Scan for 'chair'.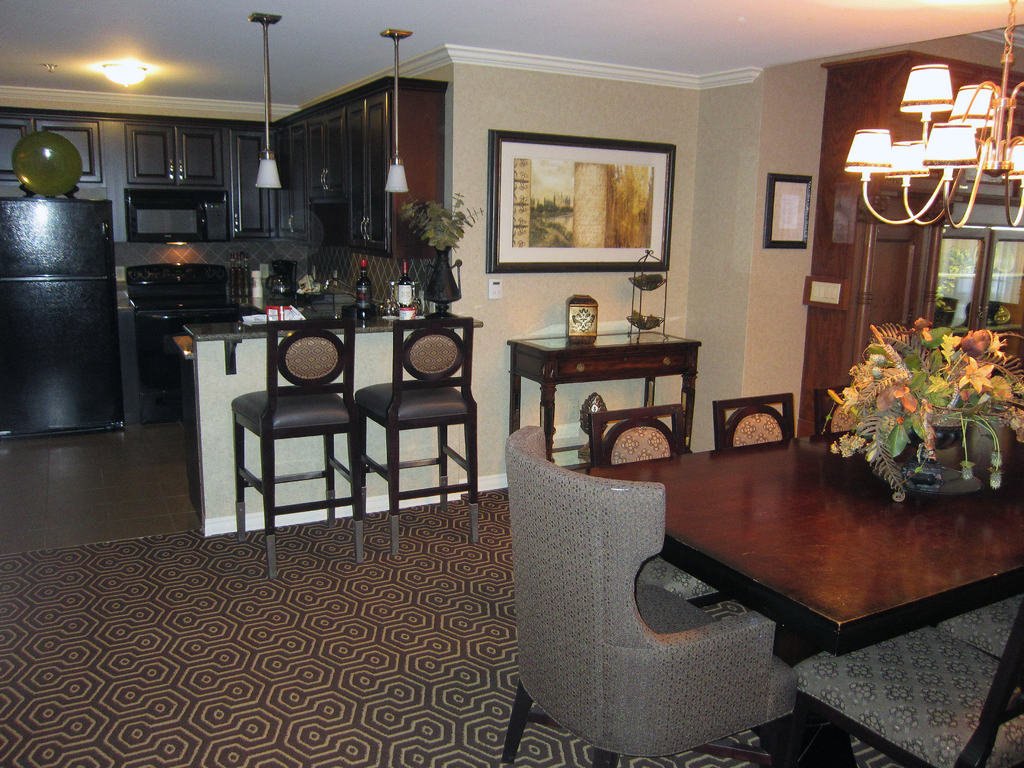
Scan result: <region>712, 392, 800, 457</region>.
